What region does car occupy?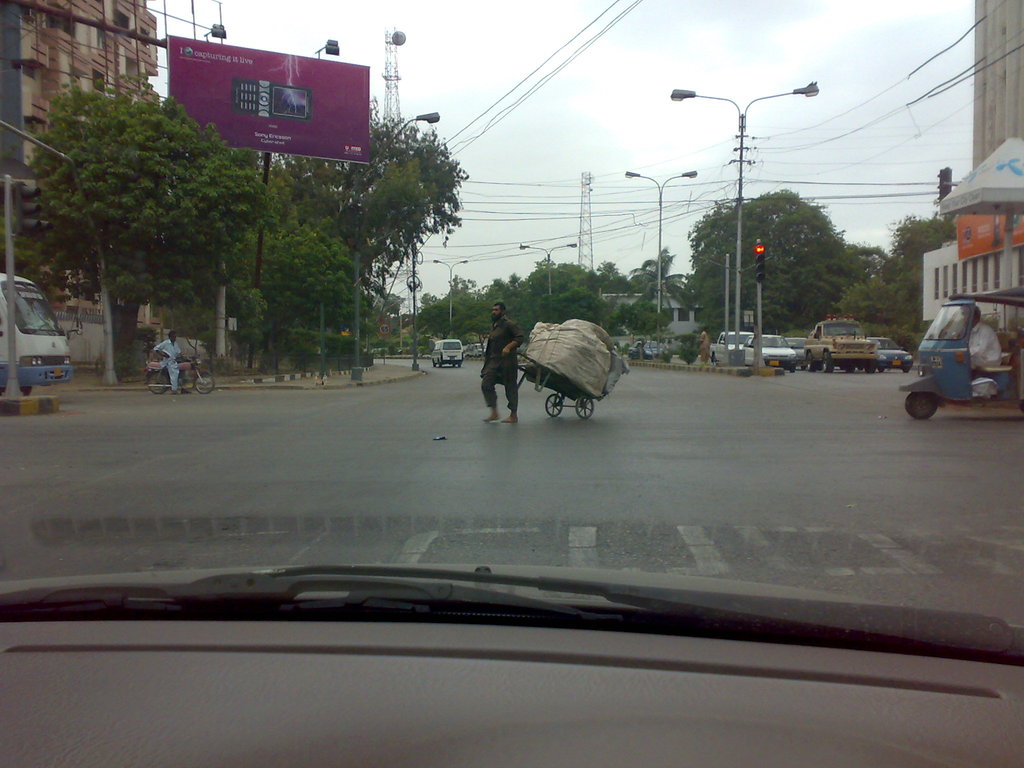
BBox(633, 337, 675, 352).
